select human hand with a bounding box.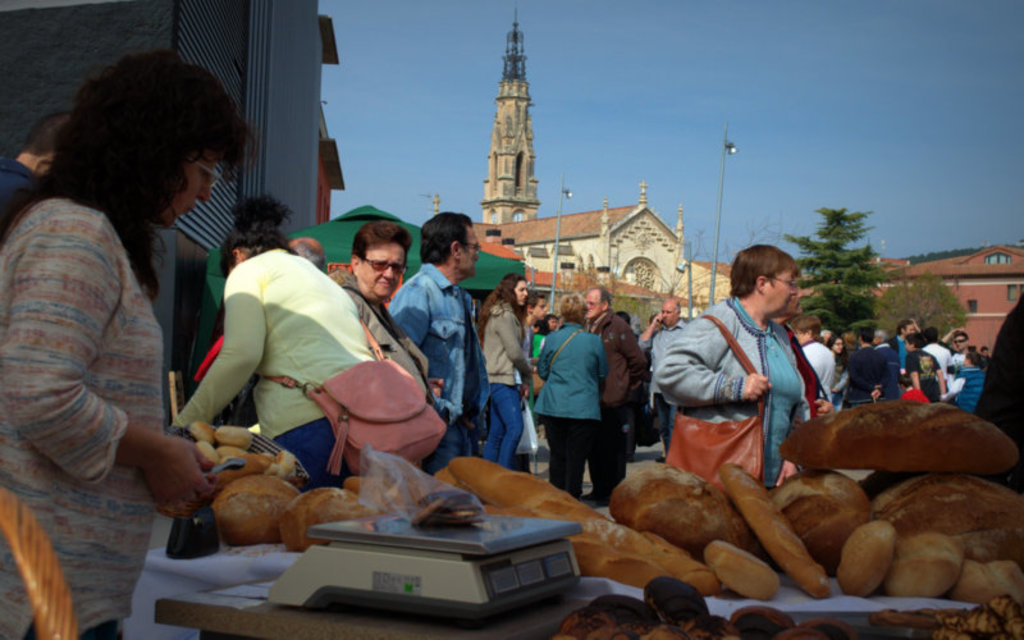
region(946, 323, 961, 342).
